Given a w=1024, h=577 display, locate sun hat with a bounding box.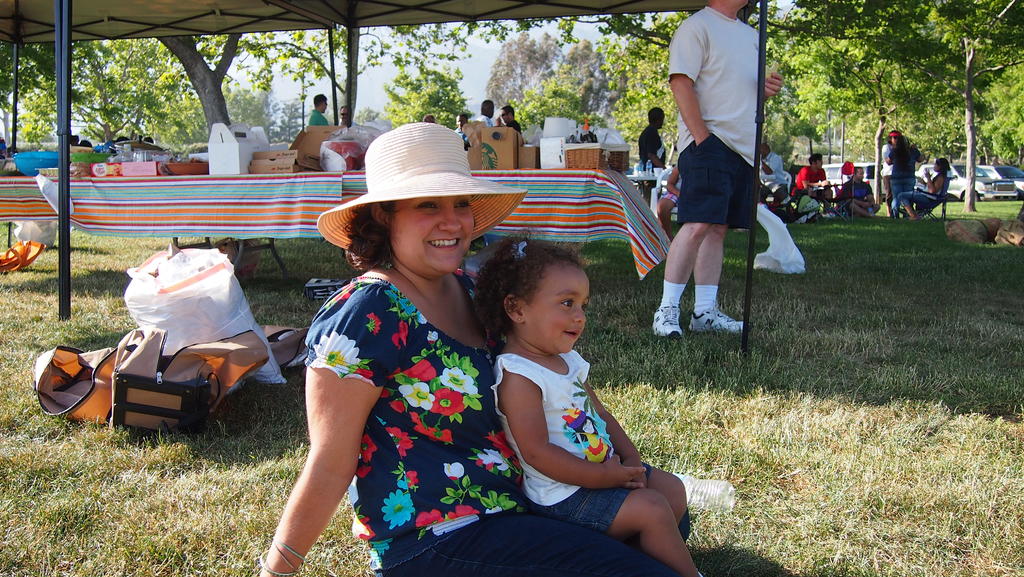
Located: <box>305,118,529,274</box>.
